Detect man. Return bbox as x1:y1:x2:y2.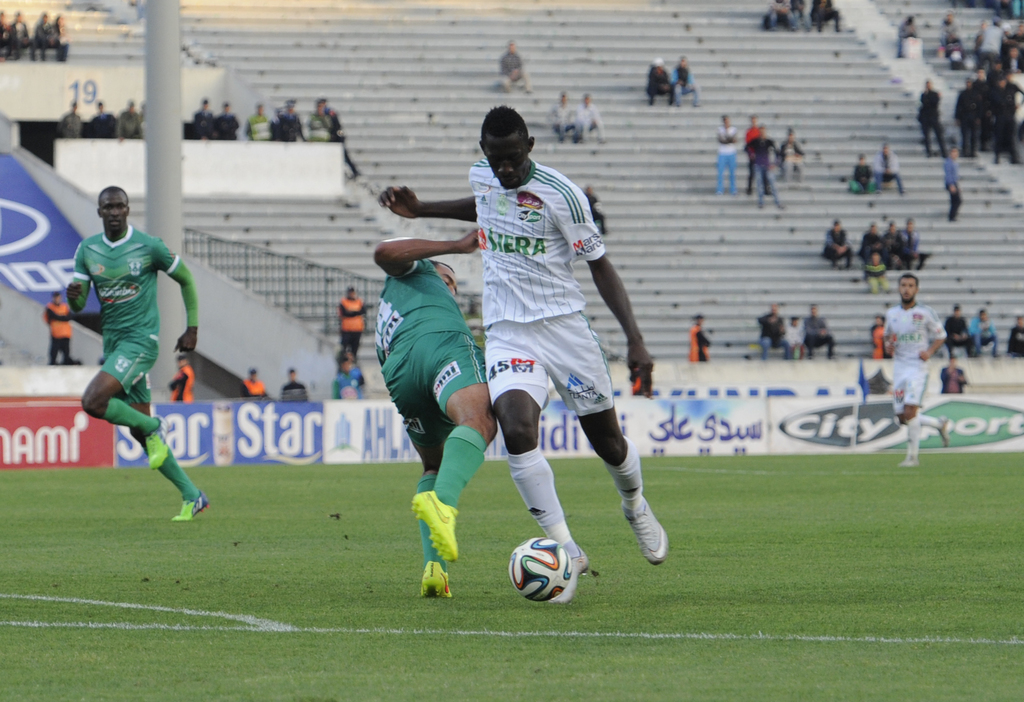
755:300:793:362.
